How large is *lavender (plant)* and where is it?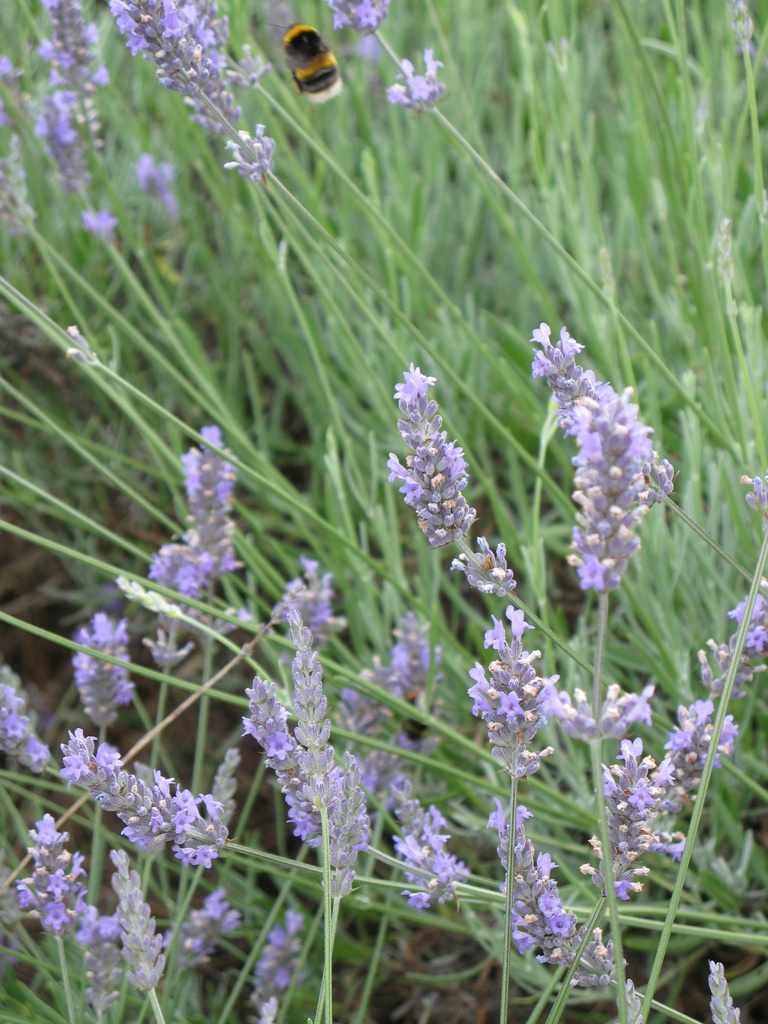
Bounding box: (40, 1, 111, 179).
